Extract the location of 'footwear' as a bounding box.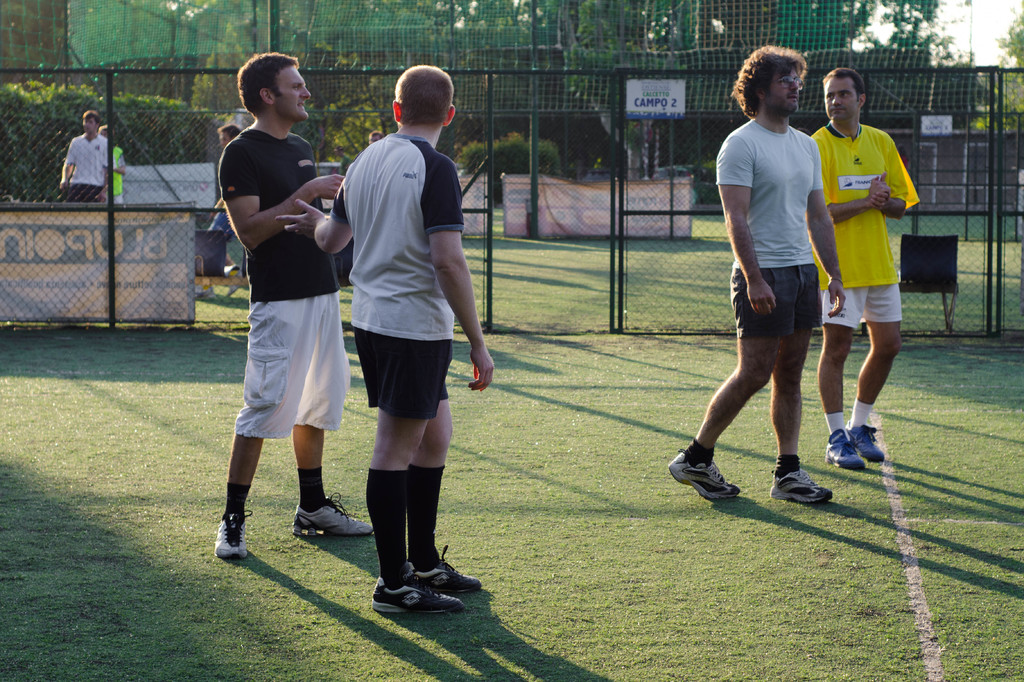
box(826, 424, 867, 469).
